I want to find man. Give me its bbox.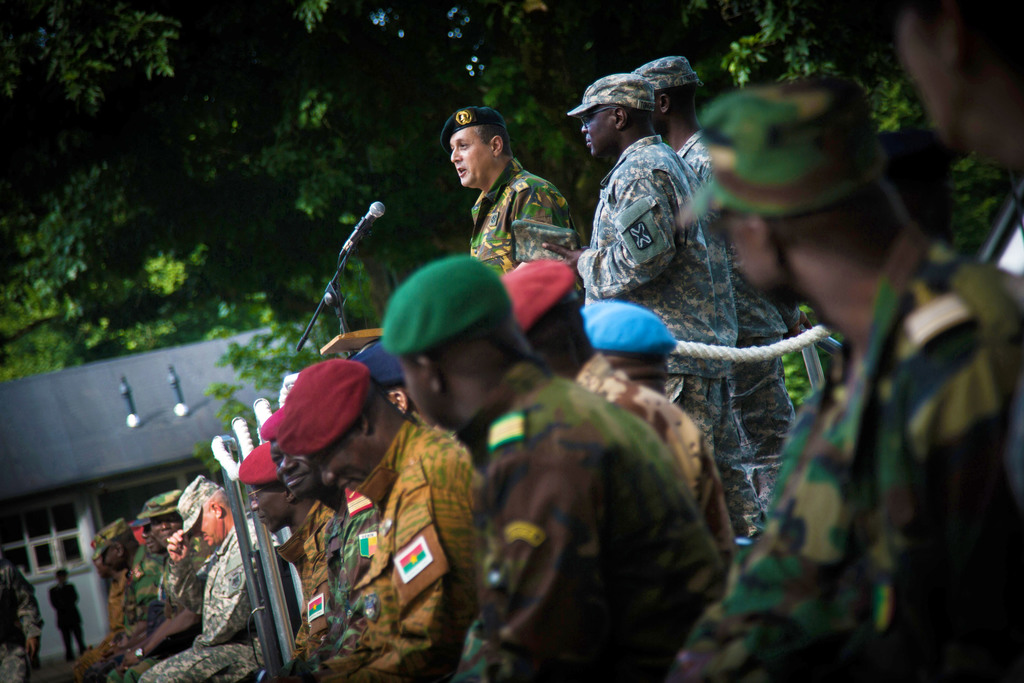
select_region(113, 486, 206, 682).
